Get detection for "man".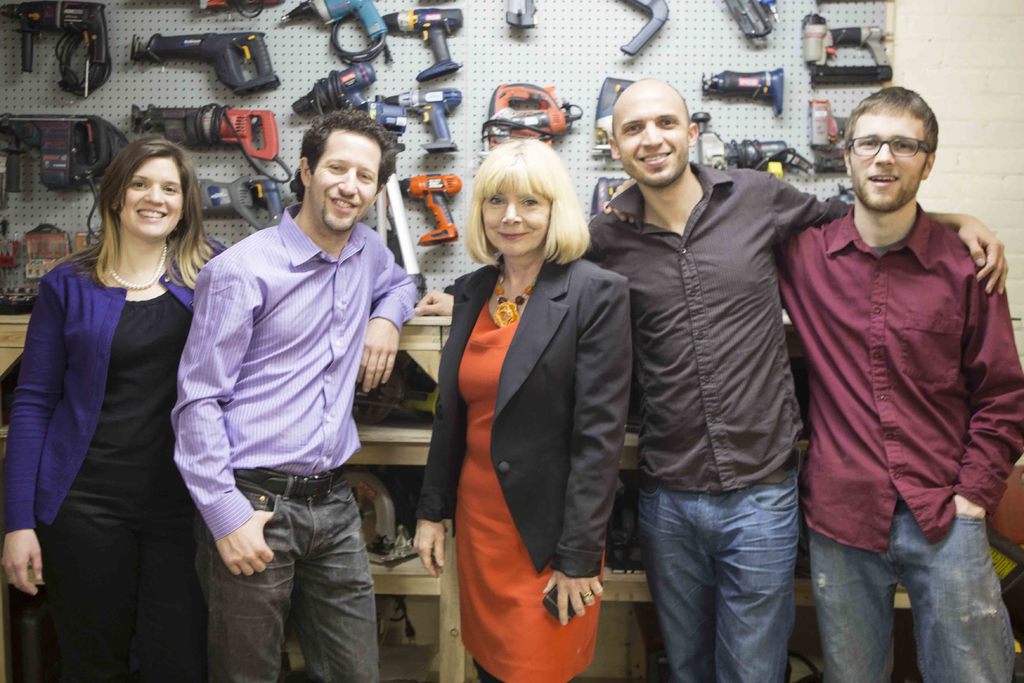
Detection: 172/110/419/682.
